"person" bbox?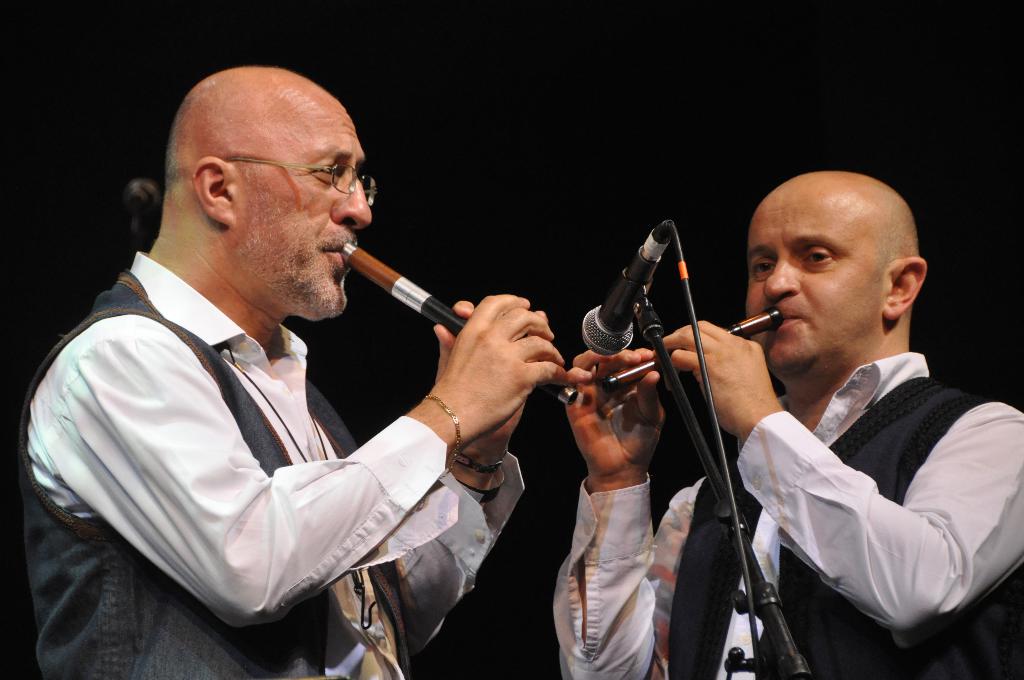
[left=26, top=61, right=570, bottom=679]
